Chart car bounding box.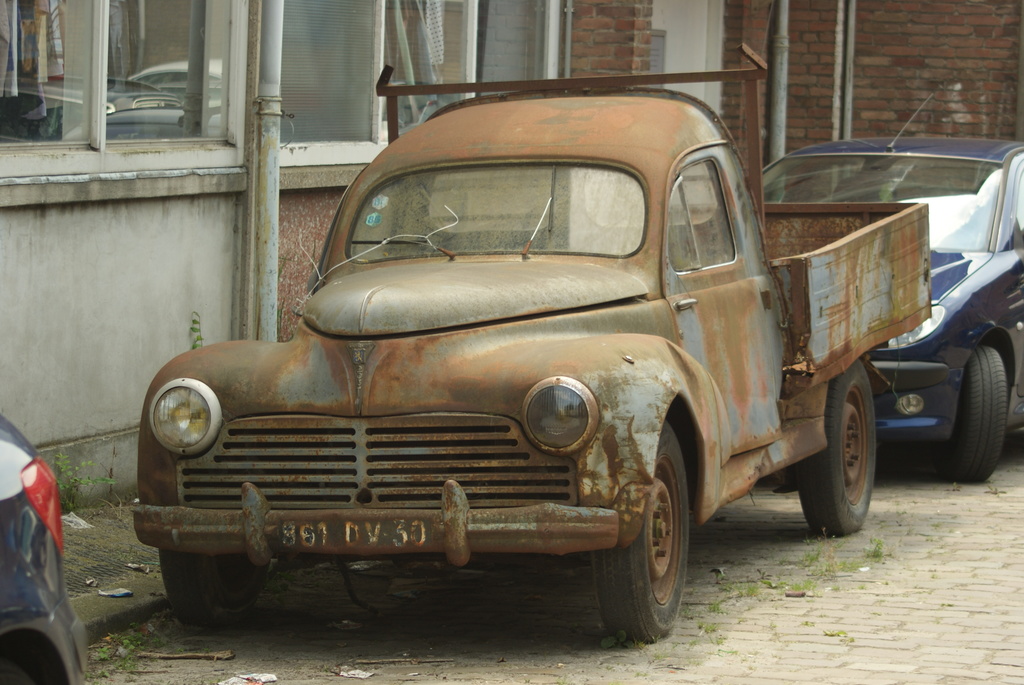
Charted: (left=126, top=87, right=996, bottom=656).
